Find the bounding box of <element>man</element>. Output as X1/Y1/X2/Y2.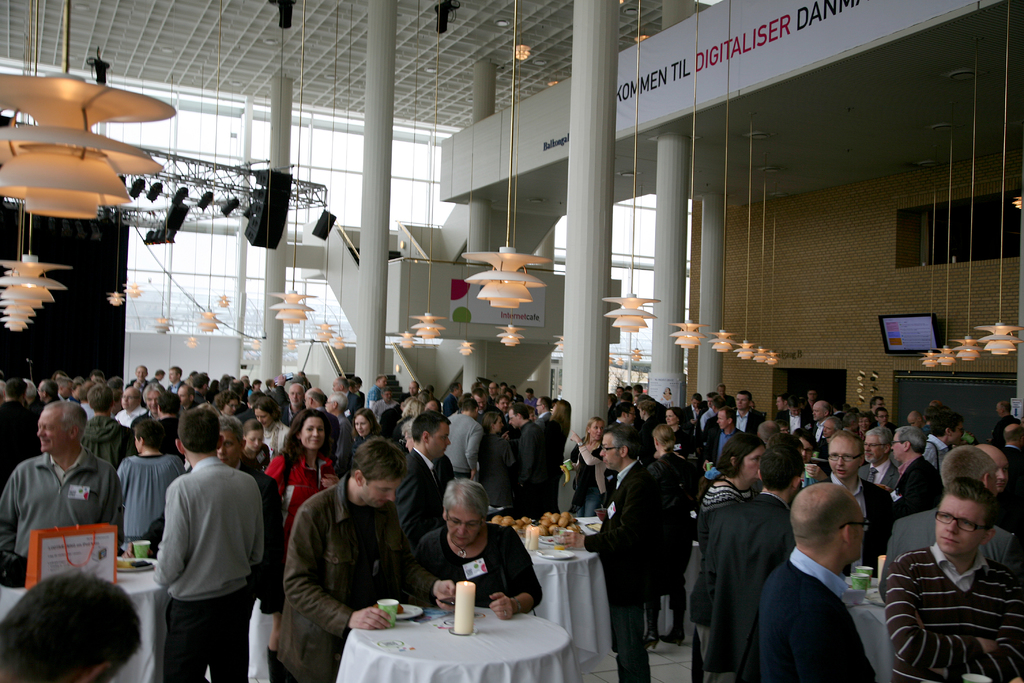
0/570/147/682.
